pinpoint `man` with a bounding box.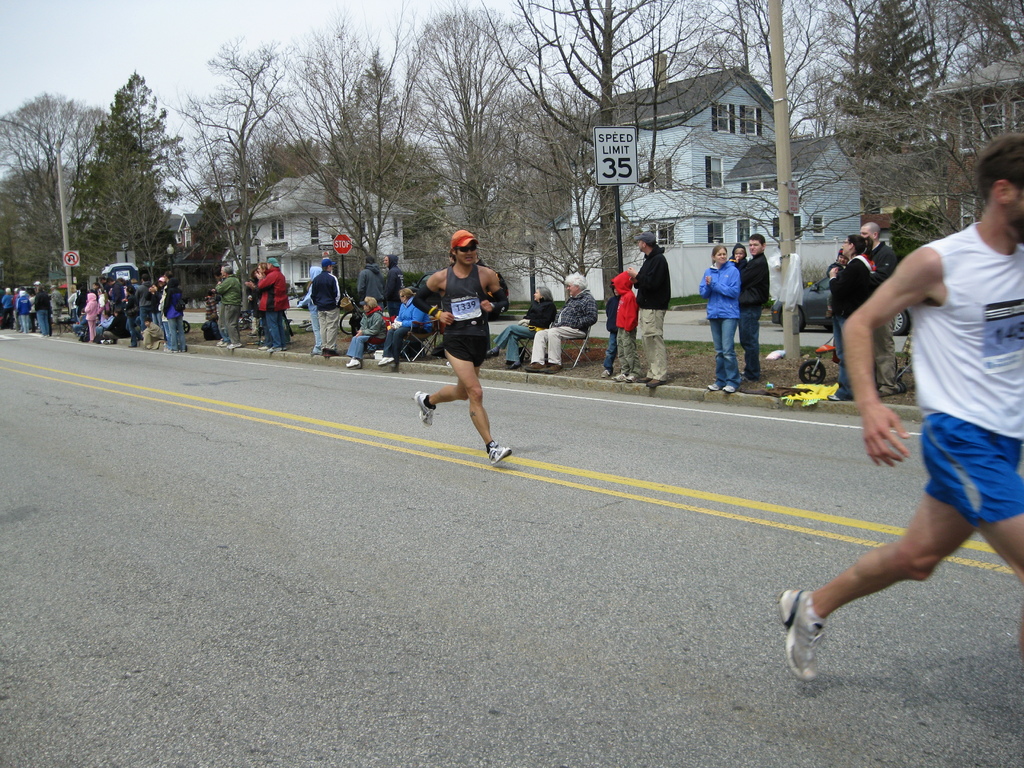
523,273,600,373.
